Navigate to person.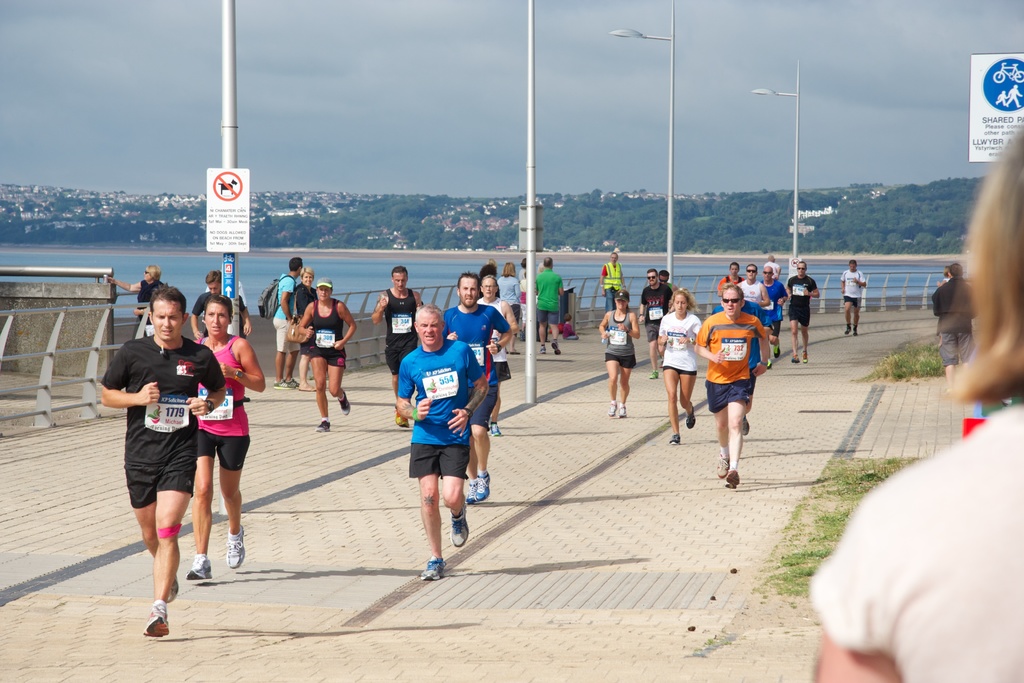
Navigation target: (left=300, top=278, right=358, bottom=434).
